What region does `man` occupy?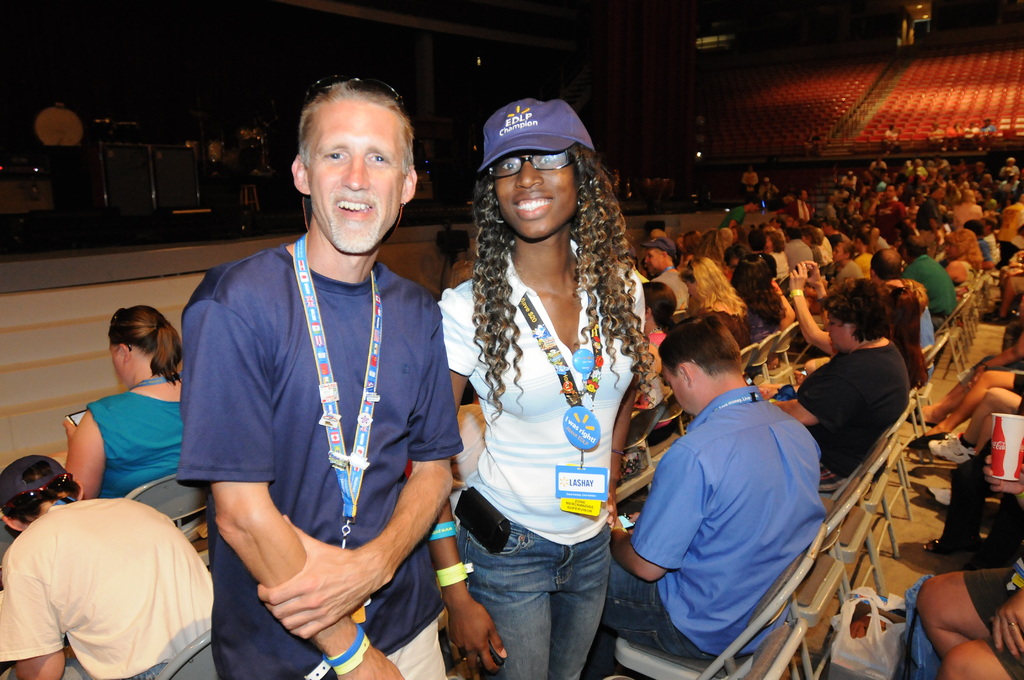
crop(959, 167, 973, 182).
